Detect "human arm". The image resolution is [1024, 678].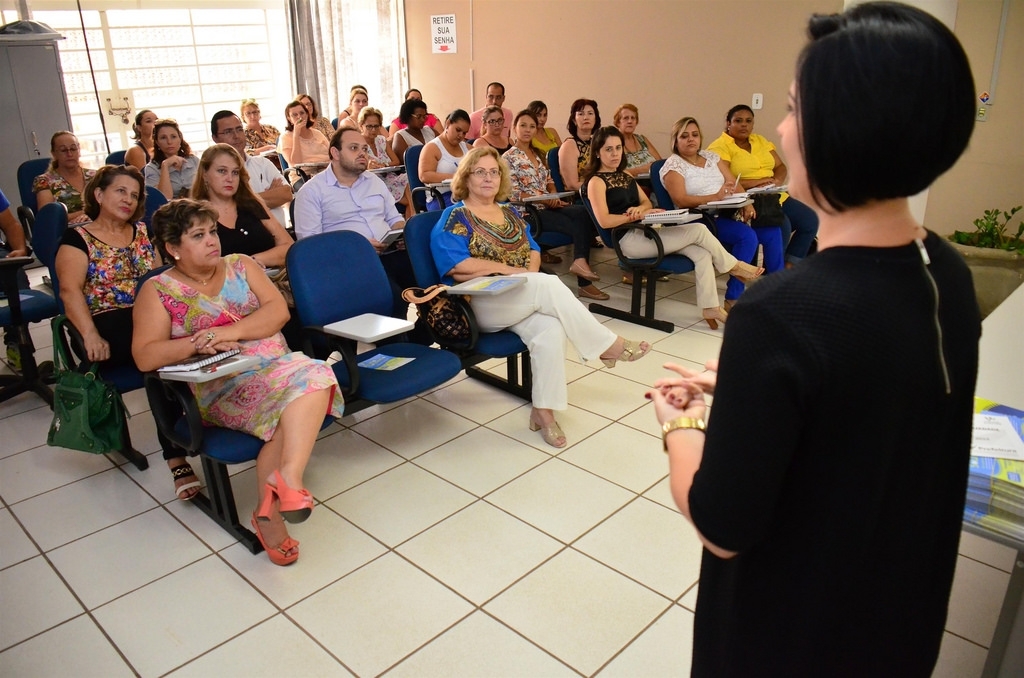
l=715, t=156, r=754, b=184.
